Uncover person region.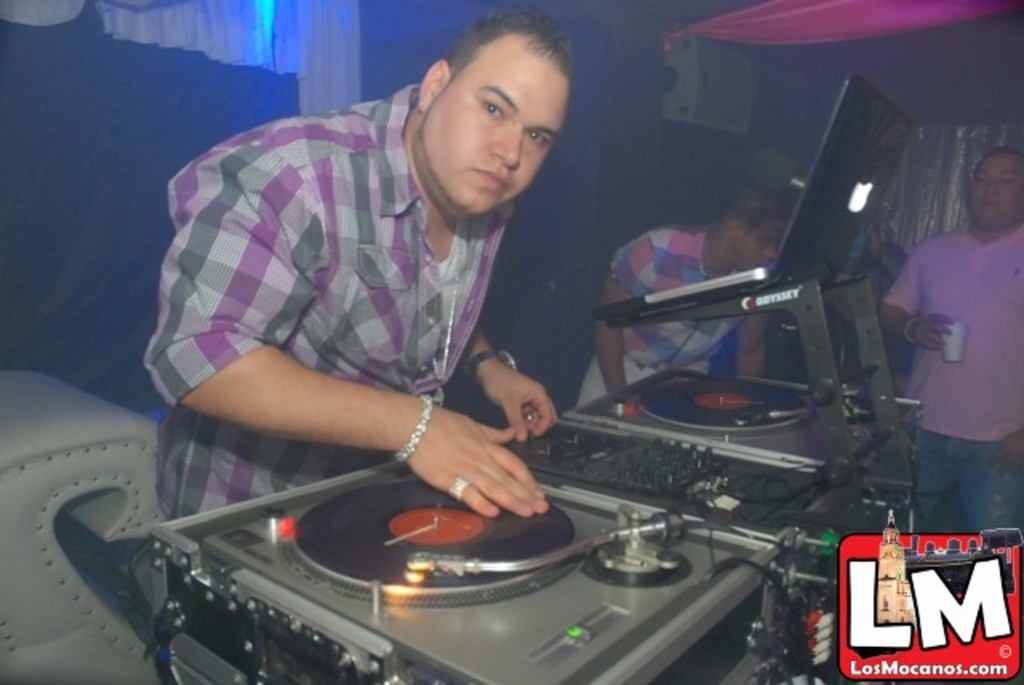
Uncovered: (858,221,909,367).
